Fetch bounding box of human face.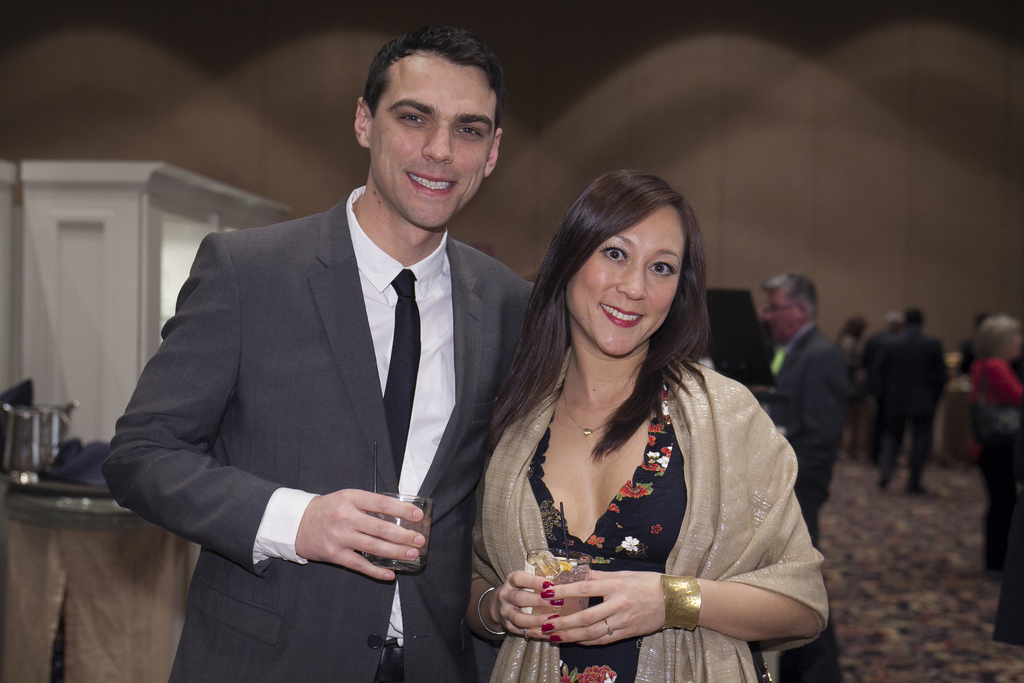
Bbox: pyautogui.locateOnScreen(767, 286, 806, 344).
